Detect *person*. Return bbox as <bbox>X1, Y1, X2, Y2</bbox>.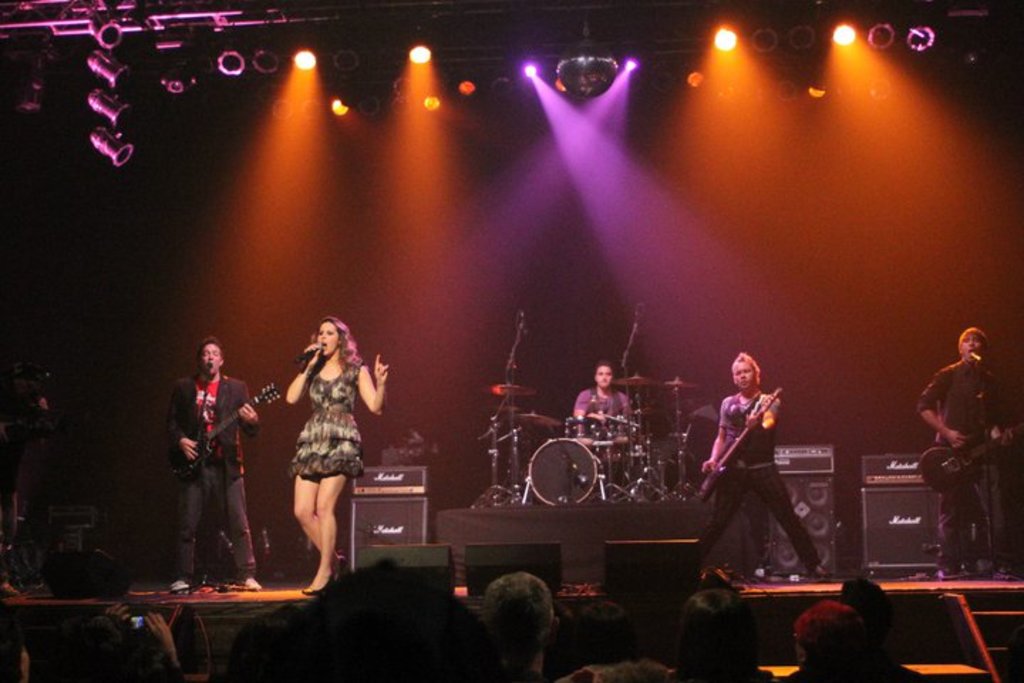
<bbox>914, 324, 1006, 582</bbox>.
